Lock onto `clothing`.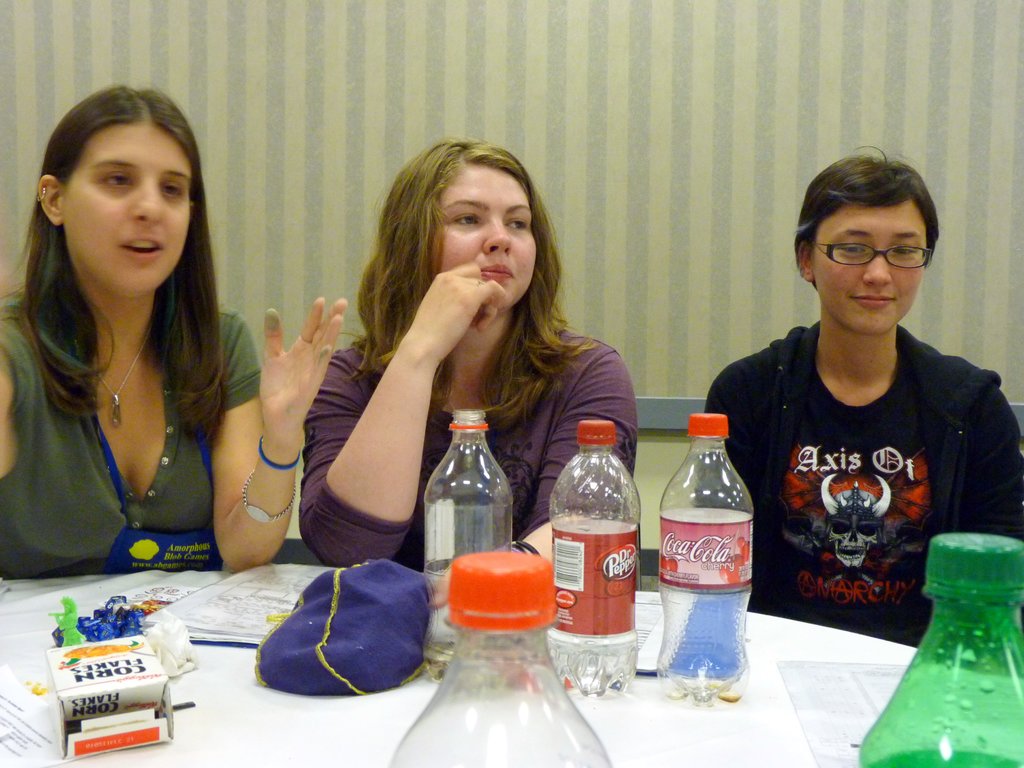
Locked: bbox=(726, 288, 993, 659).
